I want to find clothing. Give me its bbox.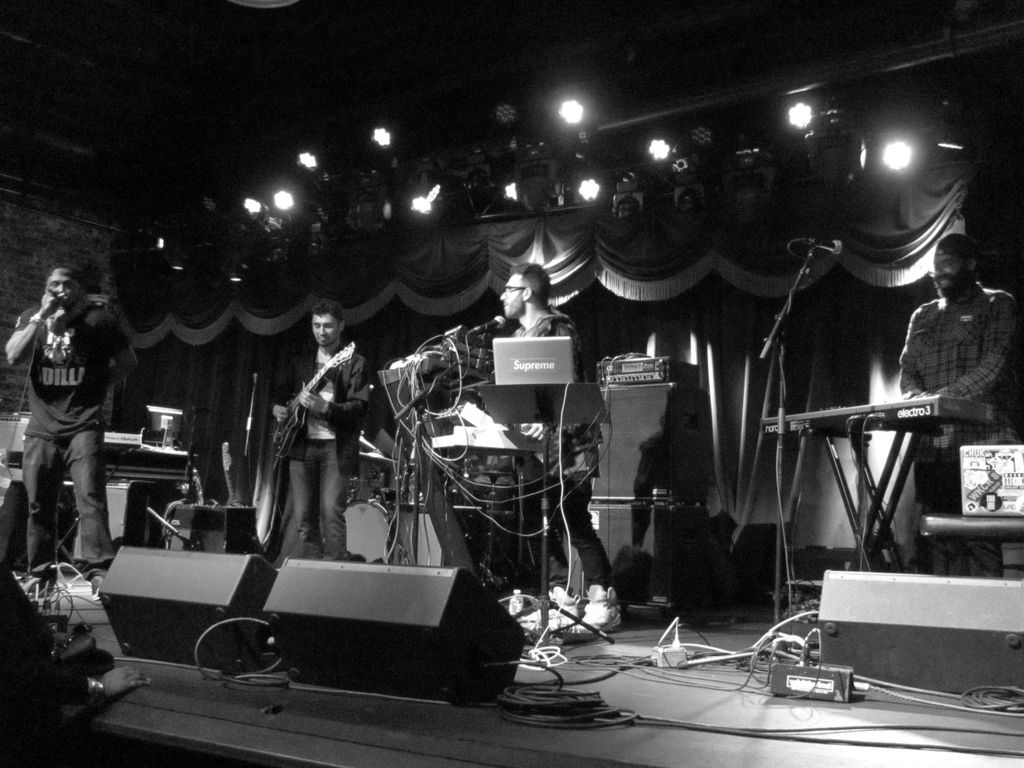
Rect(22, 297, 129, 573).
